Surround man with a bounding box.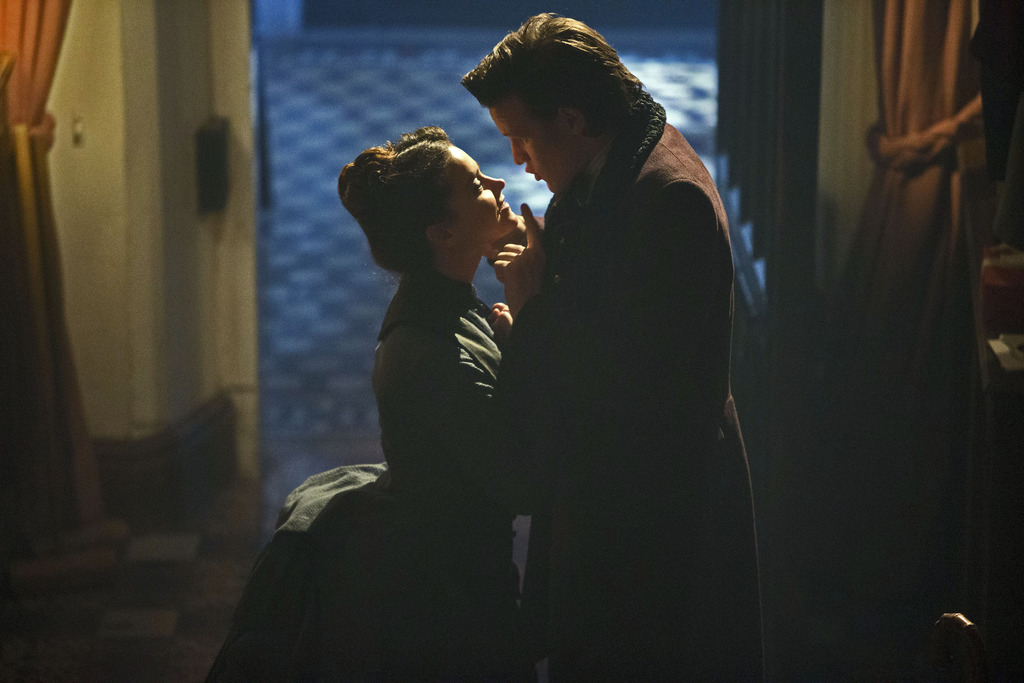
BBox(474, 27, 752, 639).
